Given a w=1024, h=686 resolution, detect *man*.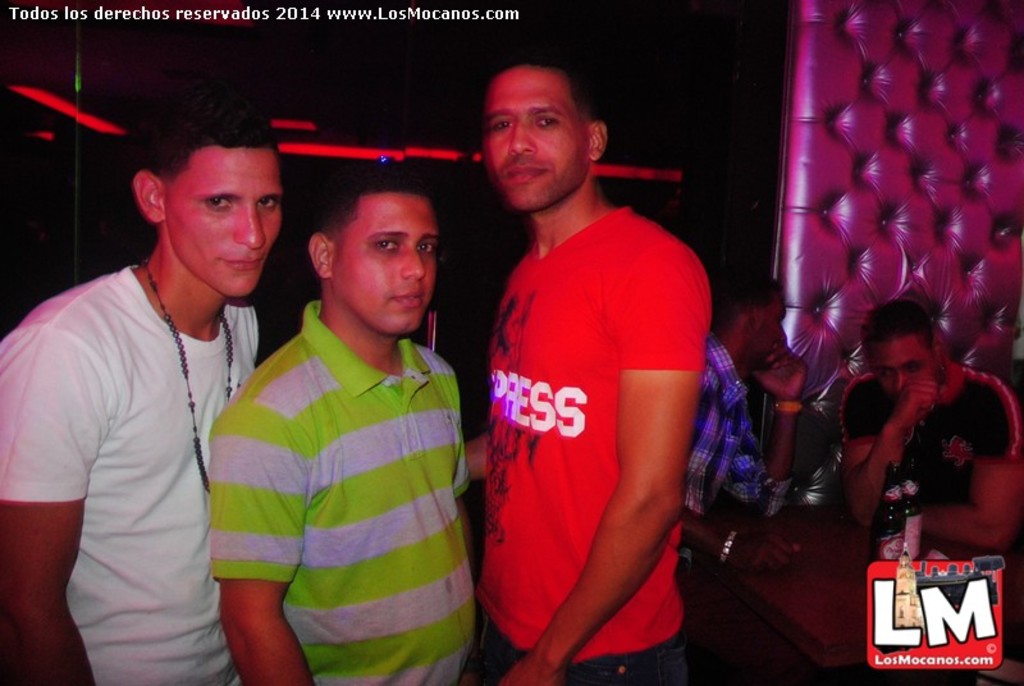
x1=819, y1=307, x2=1023, y2=564.
